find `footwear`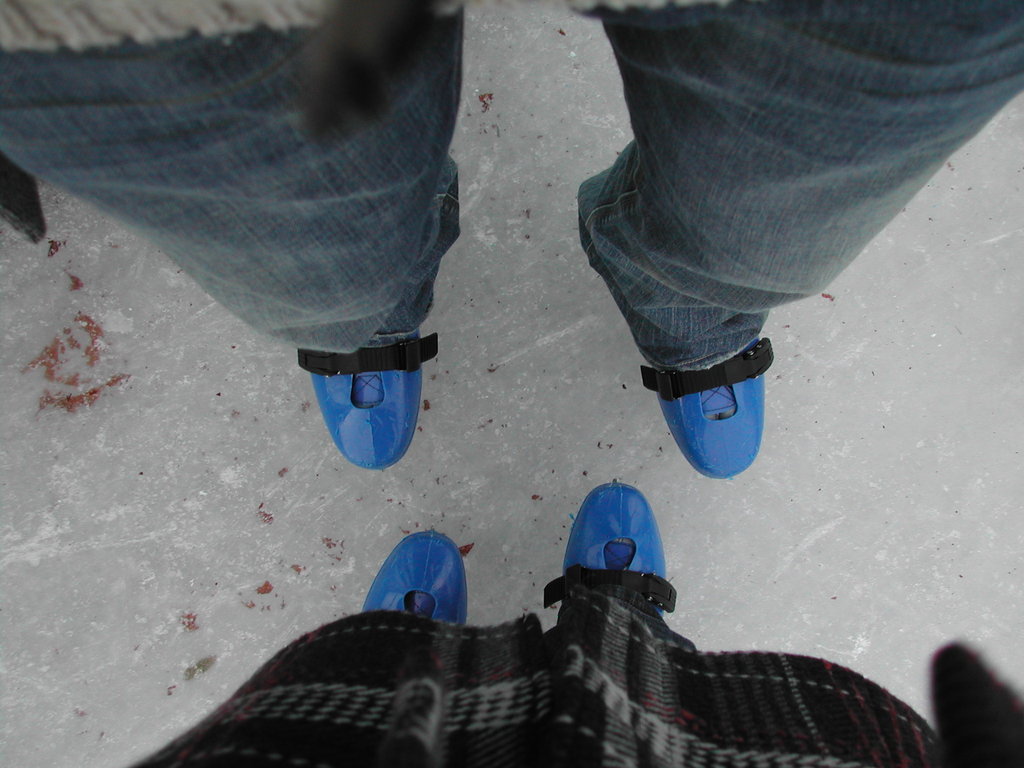
bbox=[545, 479, 680, 622]
